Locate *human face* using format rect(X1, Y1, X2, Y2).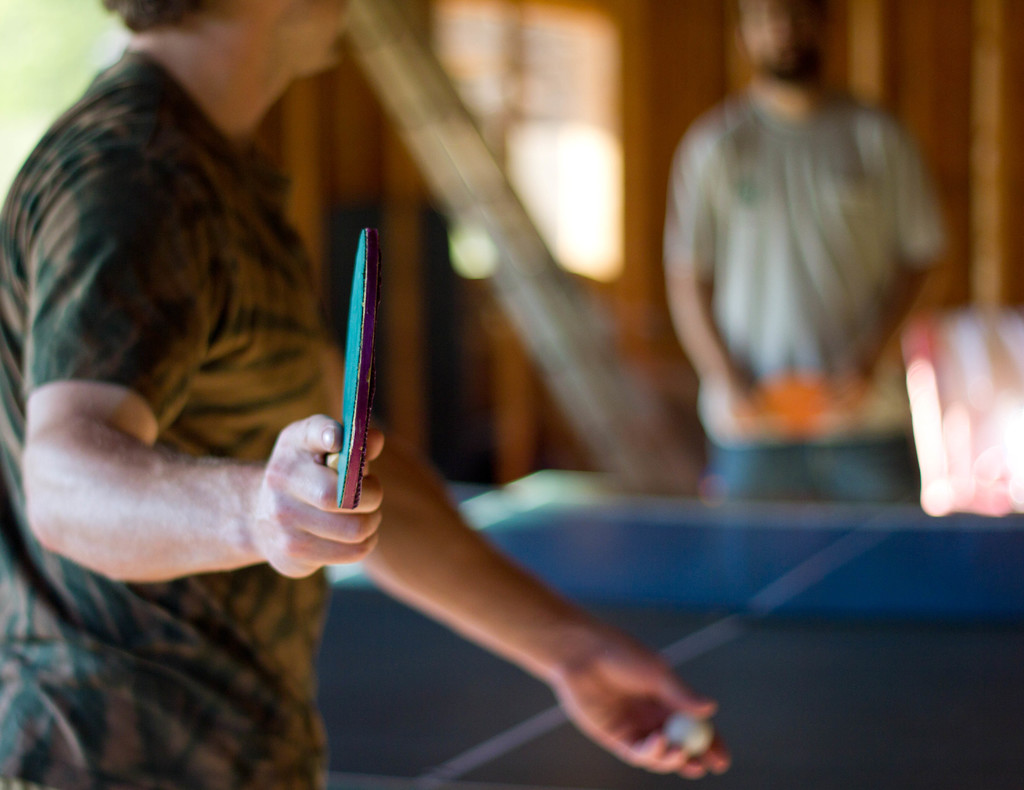
rect(261, 2, 341, 78).
